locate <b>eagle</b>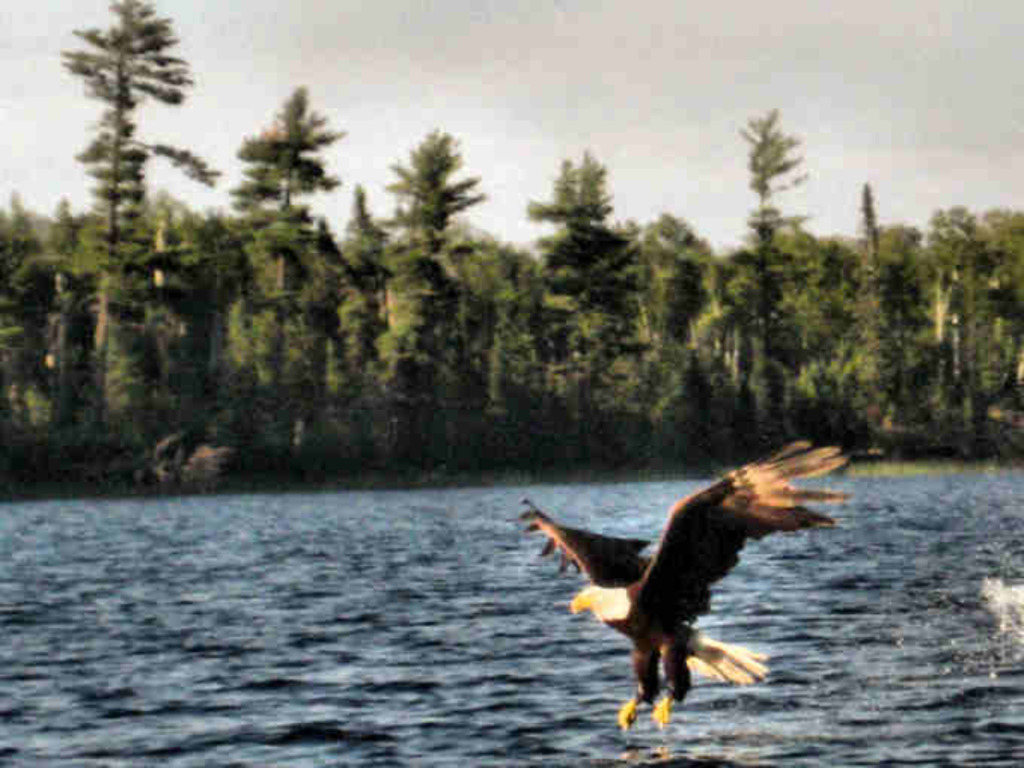
box=[507, 440, 848, 741]
